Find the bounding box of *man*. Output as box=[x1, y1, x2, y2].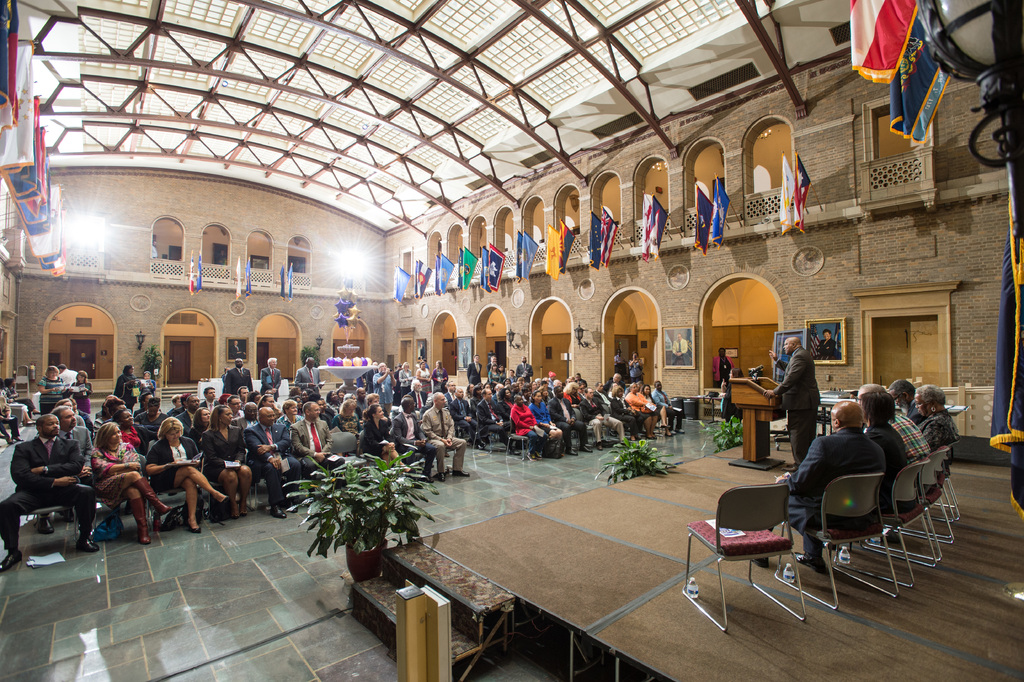
box=[819, 329, 834, 362].
